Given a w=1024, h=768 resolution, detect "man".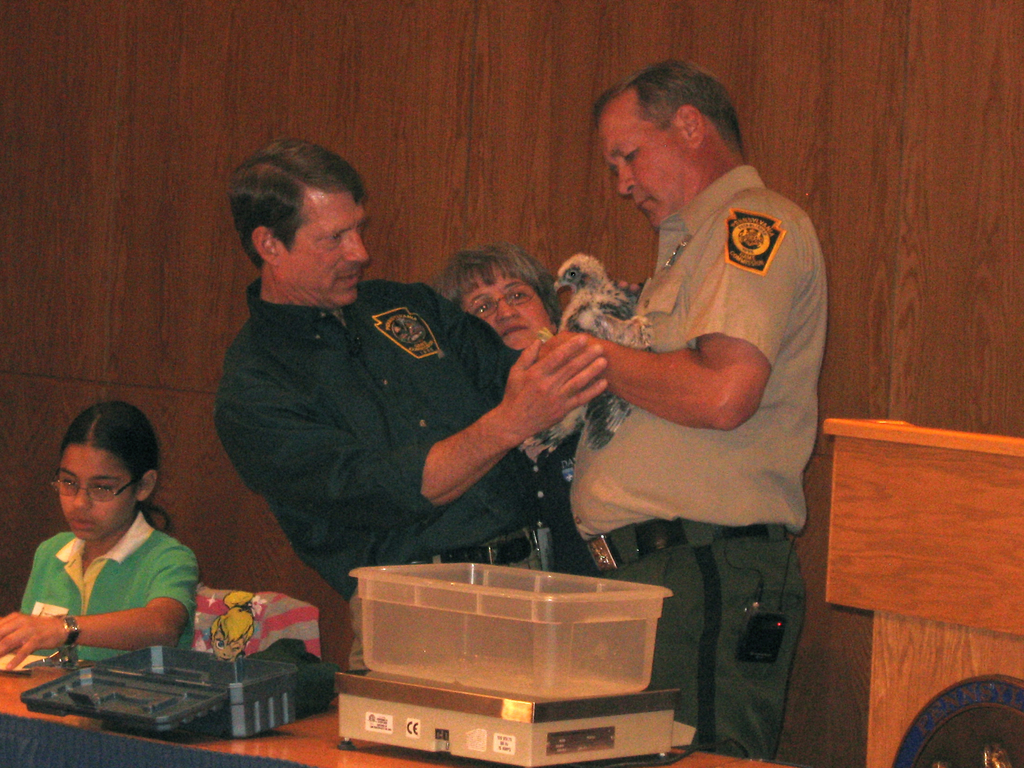
{"x1": 456, "y1": 70, "x2": 832, "y2": 700}.
